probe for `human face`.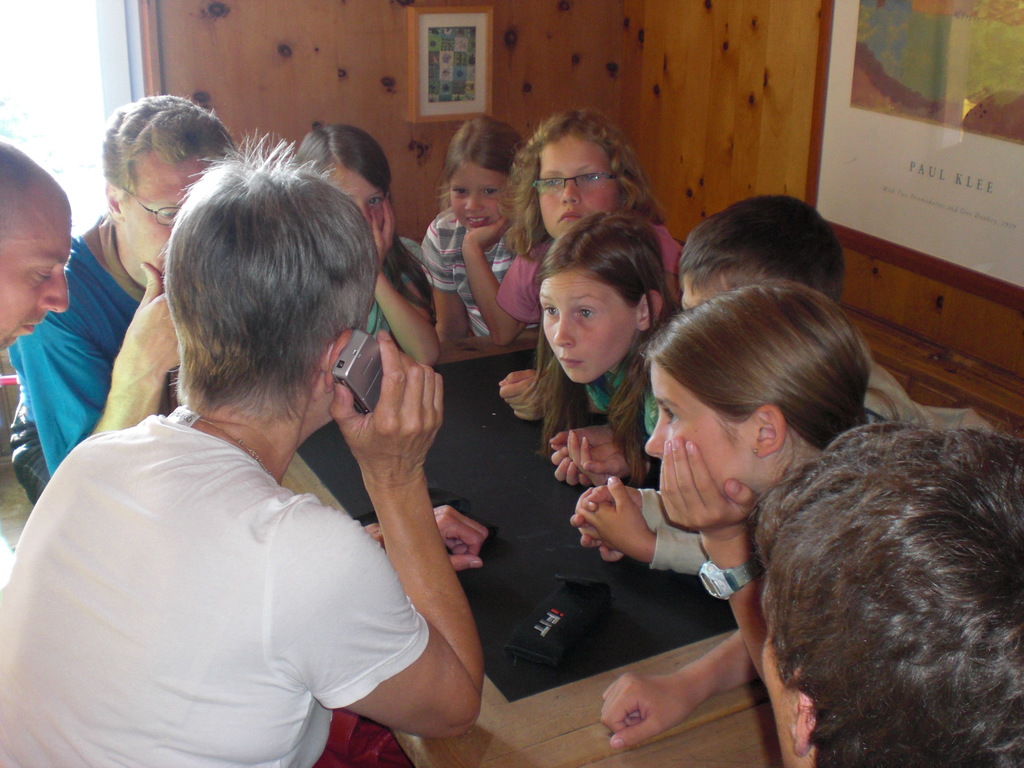
Probe result: (758,568,797,767).
